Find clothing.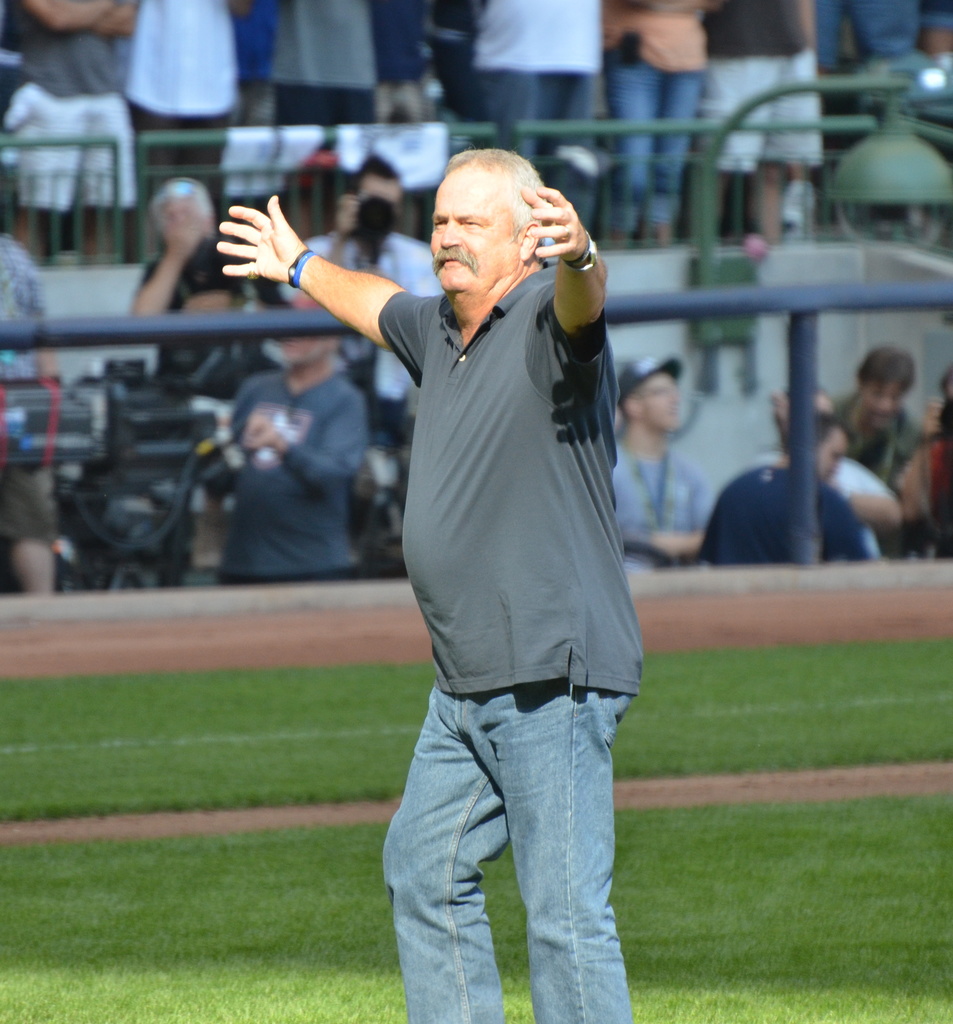
pyautogui.locateOnScreen(0, 243, 49, 541).
